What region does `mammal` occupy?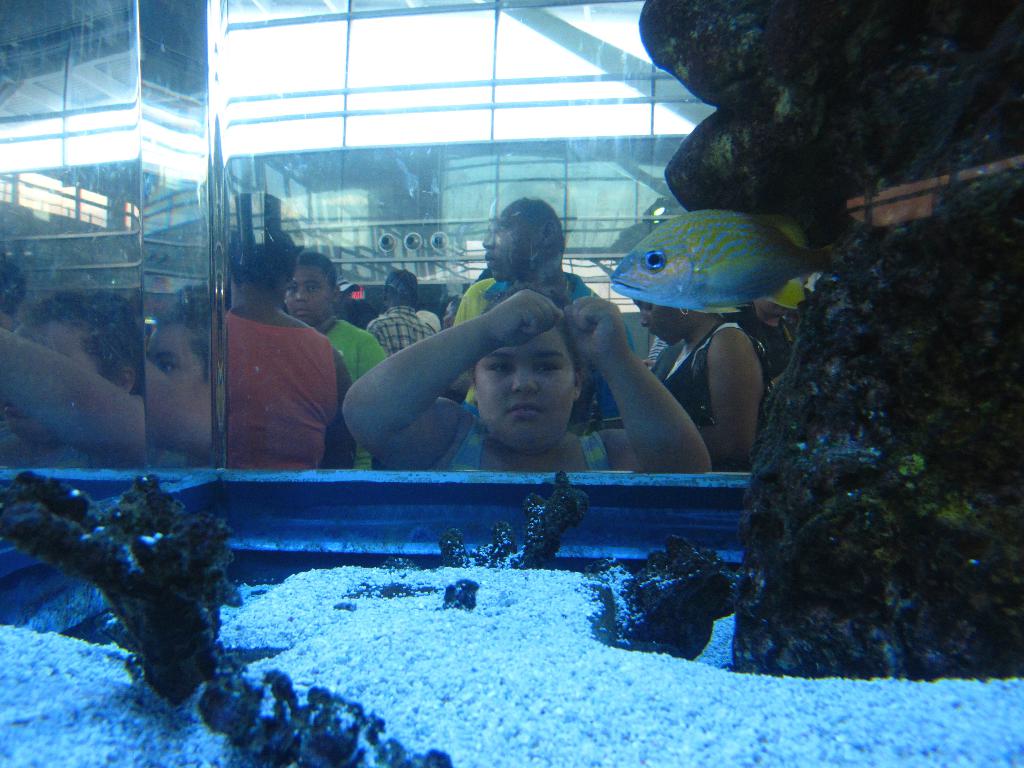
[367,268,444,358].
